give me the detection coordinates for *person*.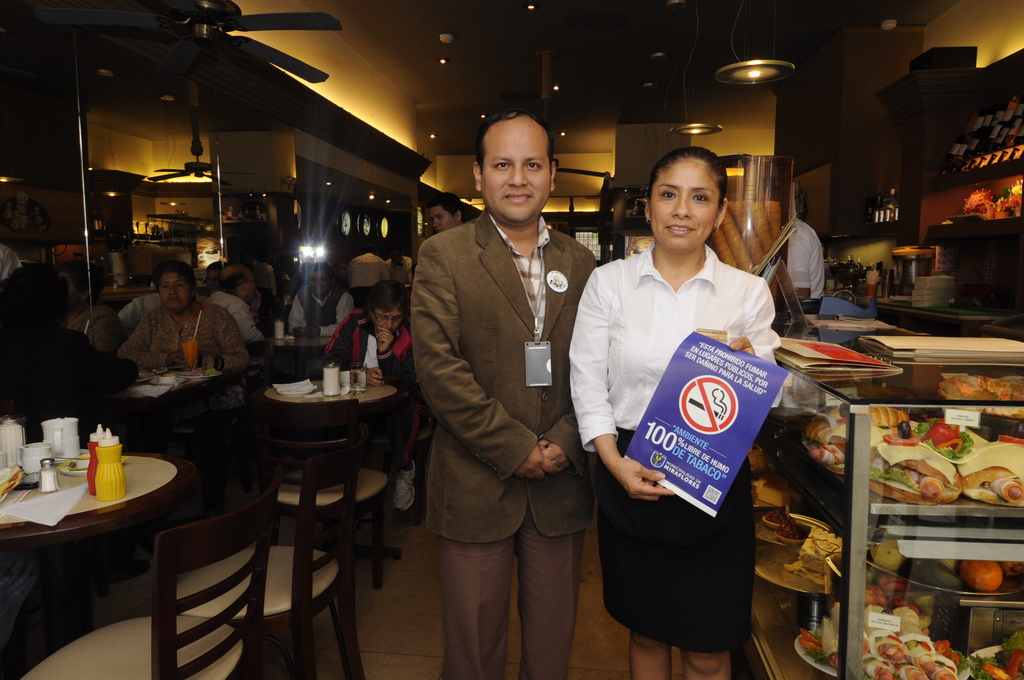
[570, 147, 778, 679].
